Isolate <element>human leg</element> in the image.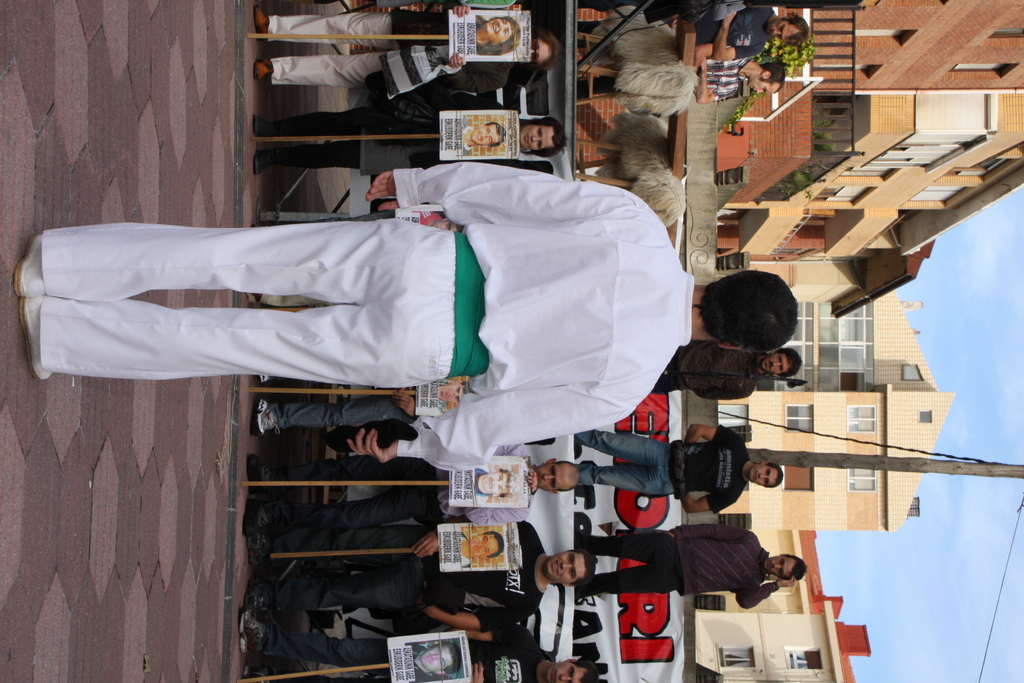
Isolated region: 17 219 483 305.
